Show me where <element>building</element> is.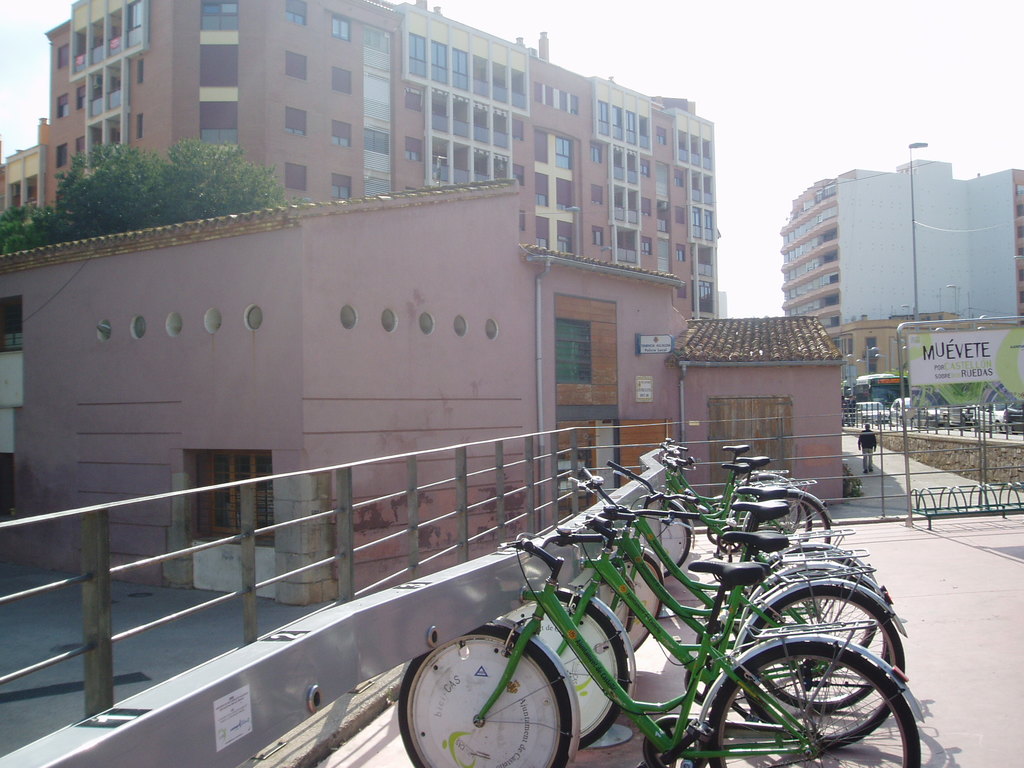
<element>building</element> is at bbox=(718, 292, 726, 315).
